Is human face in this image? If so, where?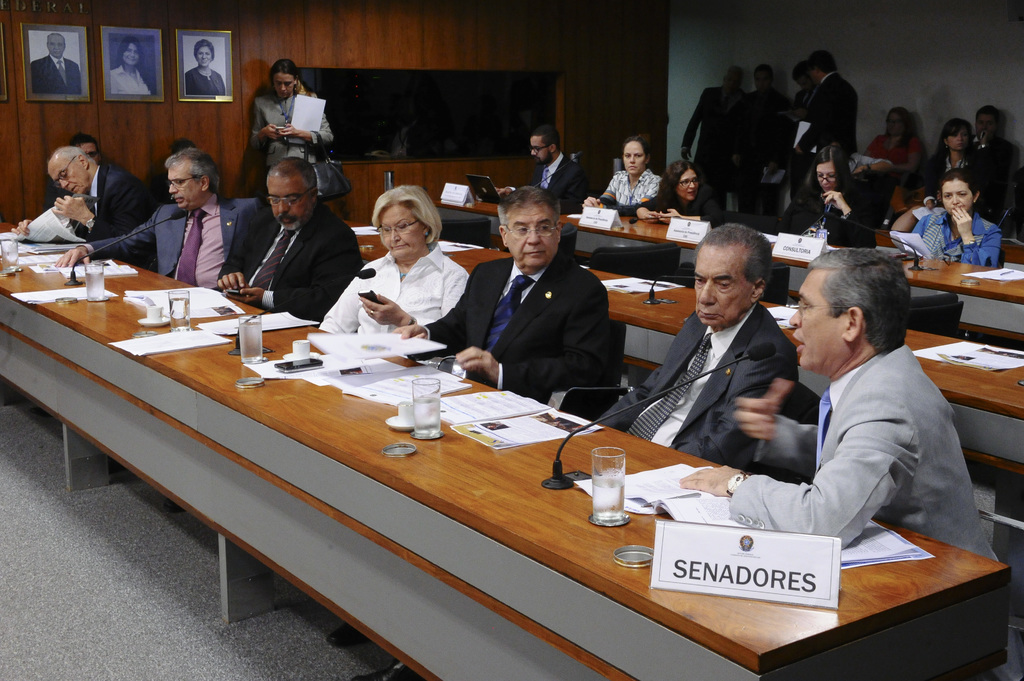
Yes, at detection(267, 177, 310, 229).
